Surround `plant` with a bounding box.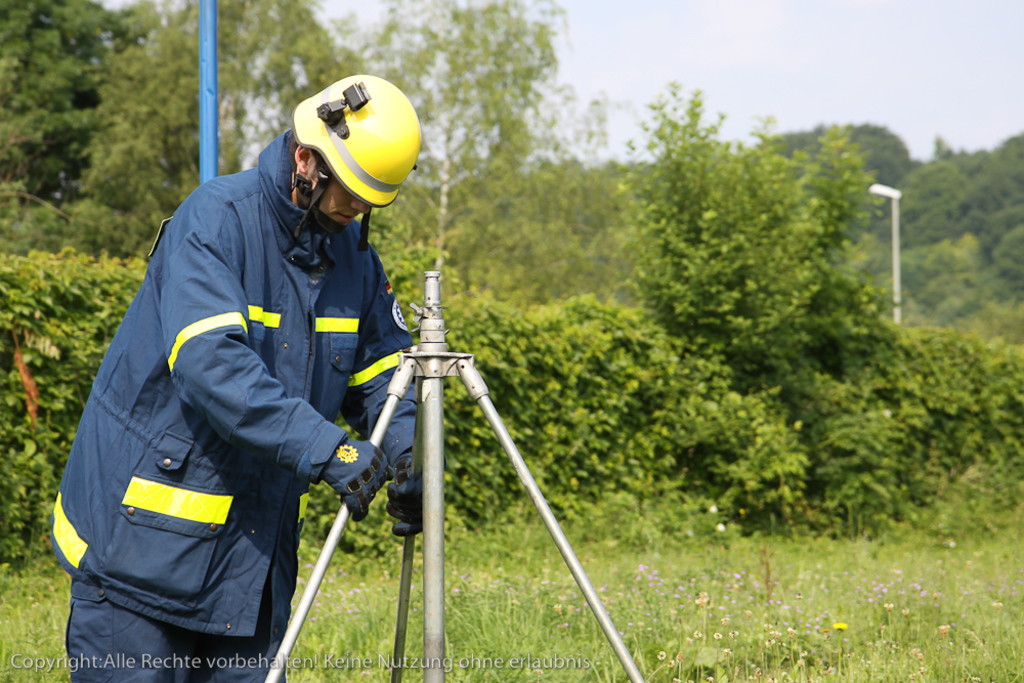
l=574, t=121, r=926, b=548.
